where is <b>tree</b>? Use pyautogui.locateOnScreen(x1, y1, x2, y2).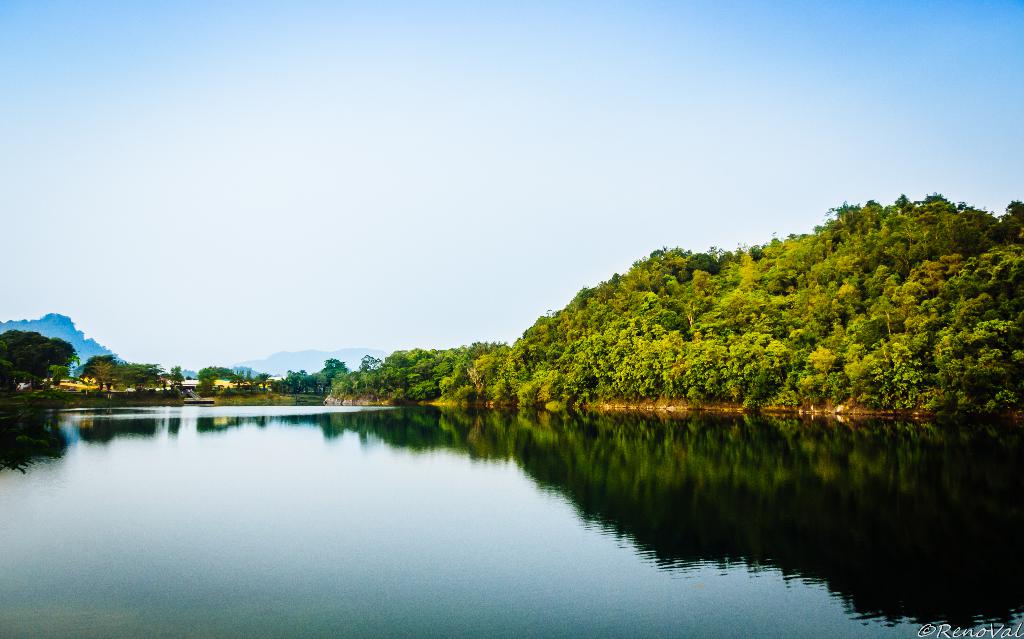
pyautogui.locateOnScreen(353, 347, 394, 401).
